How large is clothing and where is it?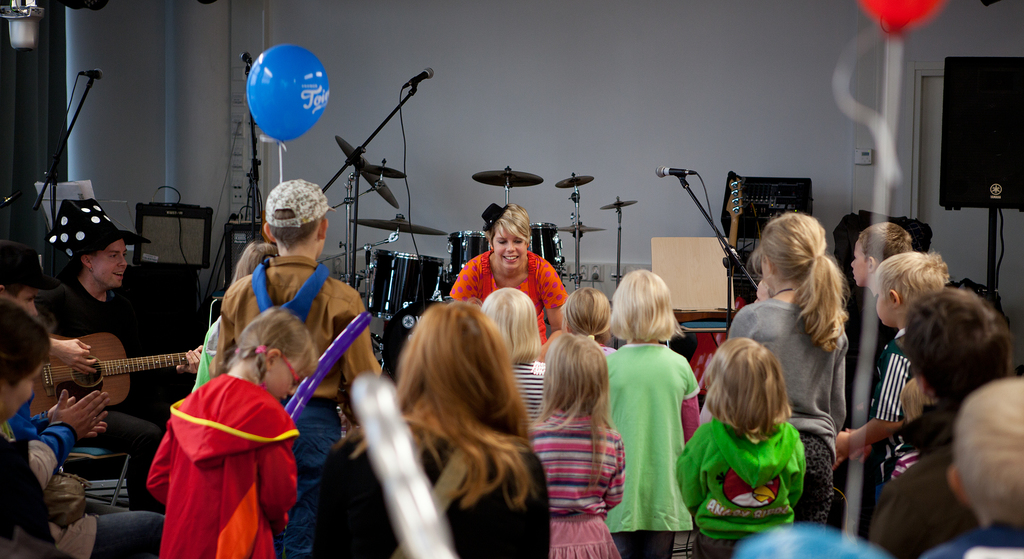
Bounding box: 673, 408, 808, 558.
